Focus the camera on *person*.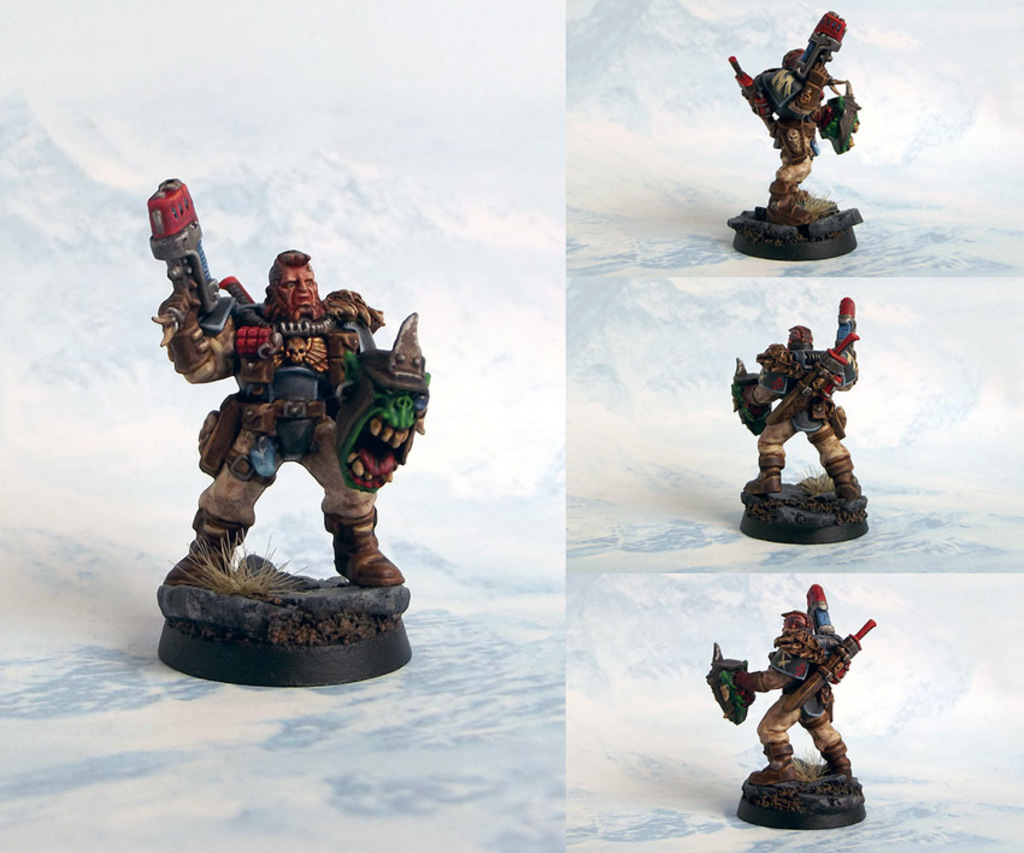
Focus region: BBox(153, 245, 413, 590).
